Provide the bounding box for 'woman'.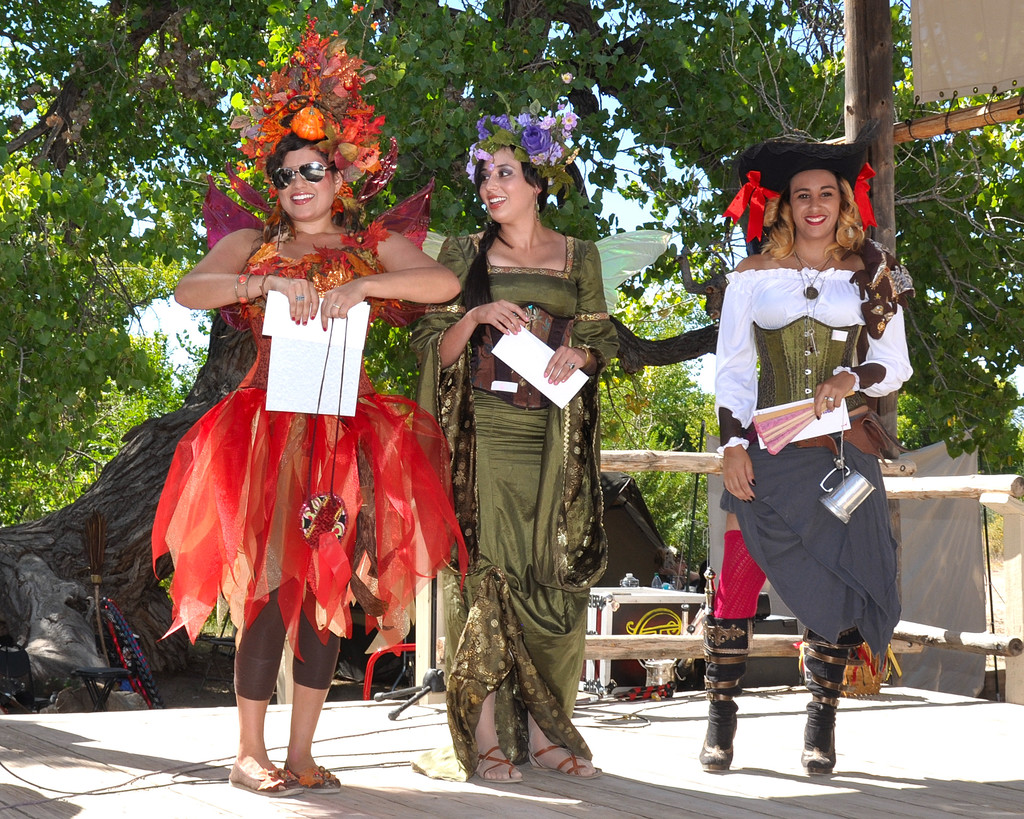
[x1=152, y1=123, x2=463, y2=800].
